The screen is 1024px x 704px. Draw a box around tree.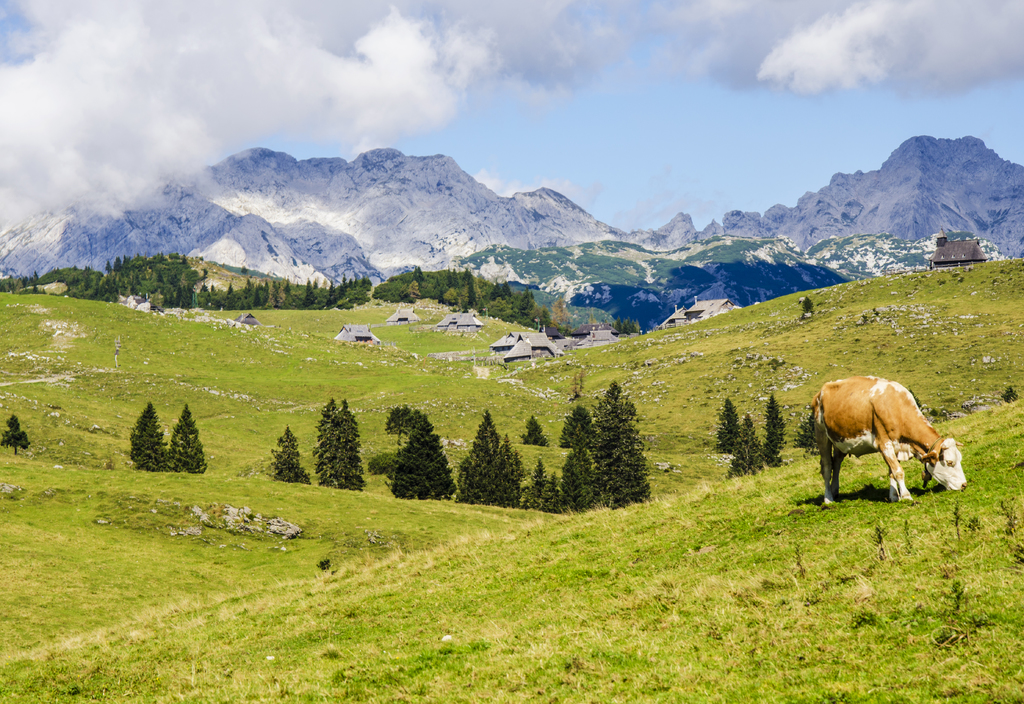
{"x1": 557, "y1": 409, "x2": 602, "y2": 446}.
